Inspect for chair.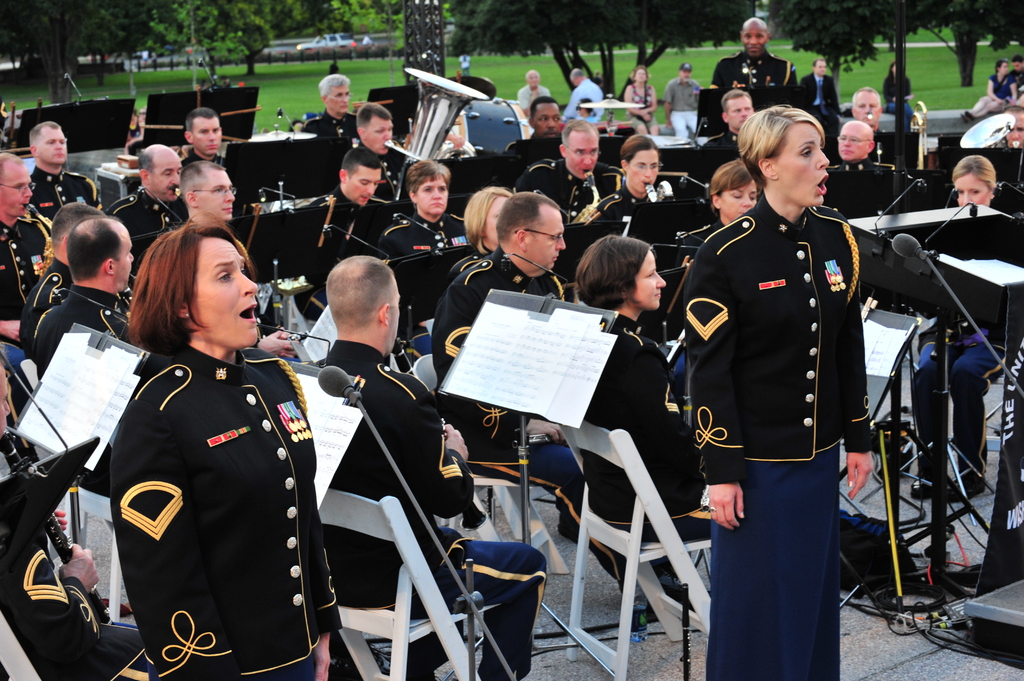
Inspection: [412, 347, 564, 603].
